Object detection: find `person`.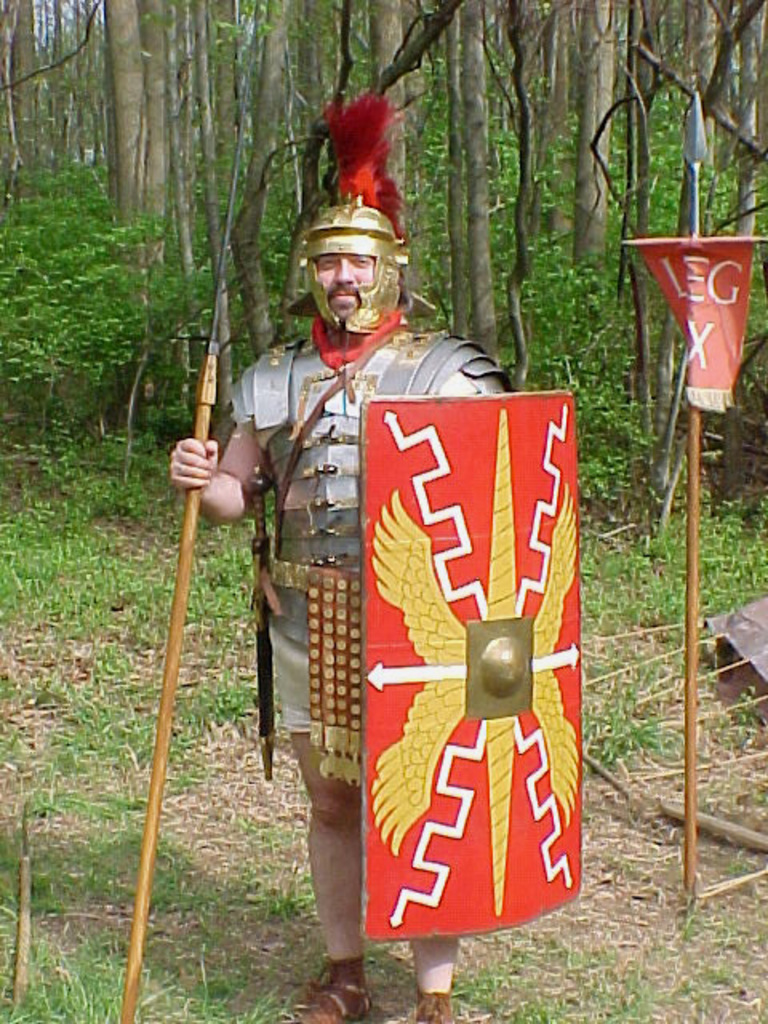
left=165, top=91, right=520, bottom=1022.
